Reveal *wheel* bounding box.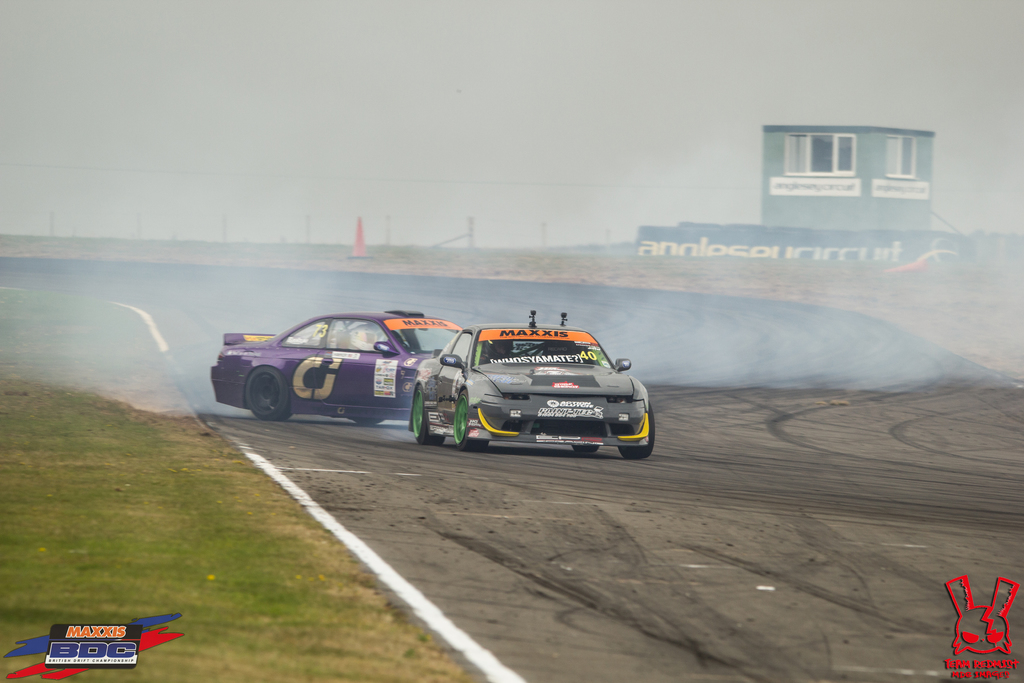
Revealed: pyautogui.locateOnScreen(349, 416, 383, 426).
